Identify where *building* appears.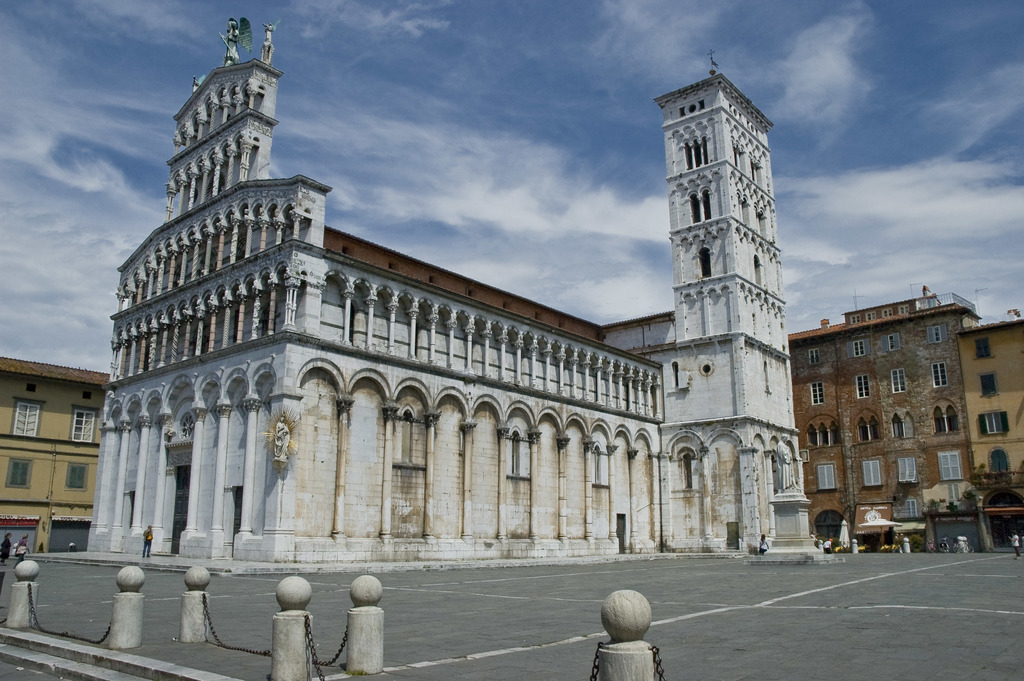
Appears at x1=88, y1=24, x2=817, y2=574.
